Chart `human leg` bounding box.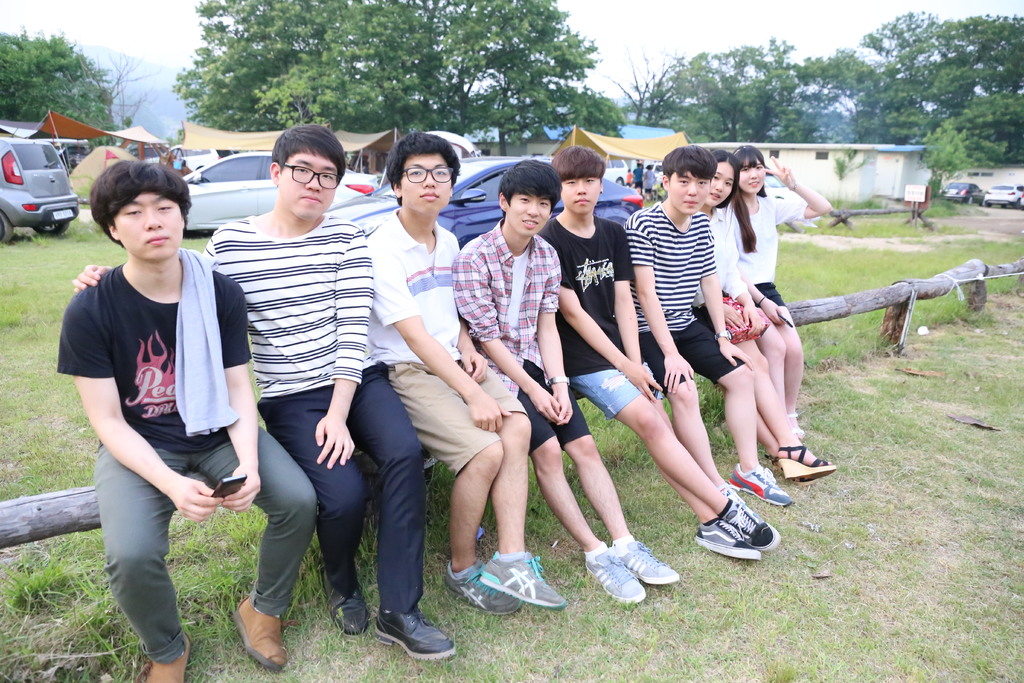
Charted: rect(89, 412, 187, 682).
